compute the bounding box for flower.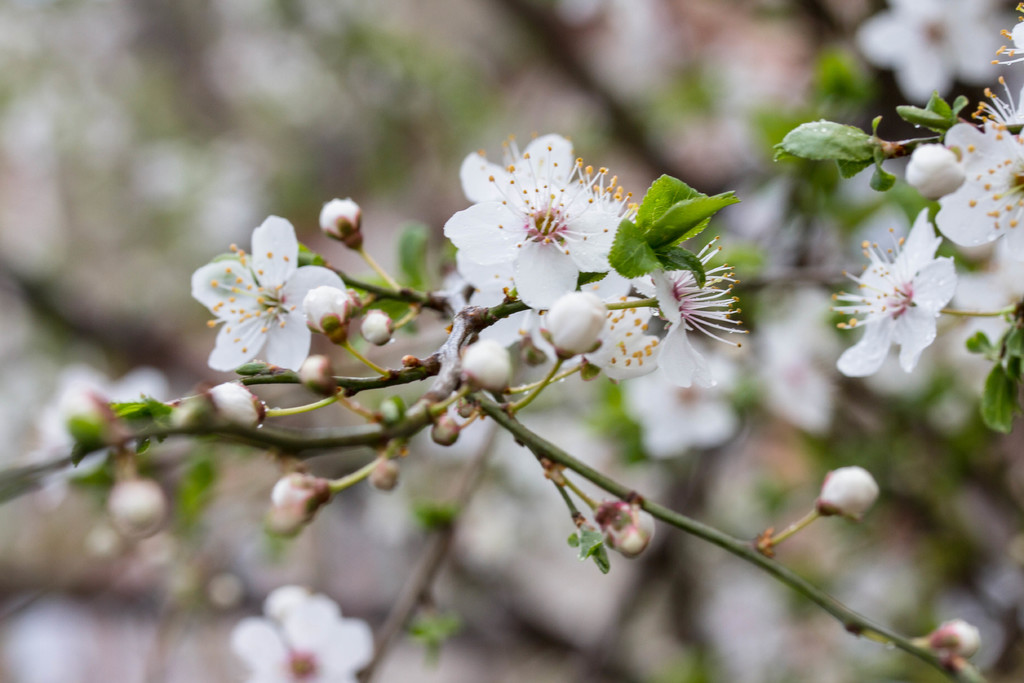
{"left": 227, "top": 589, "right": 380, "bottom": 682}.
